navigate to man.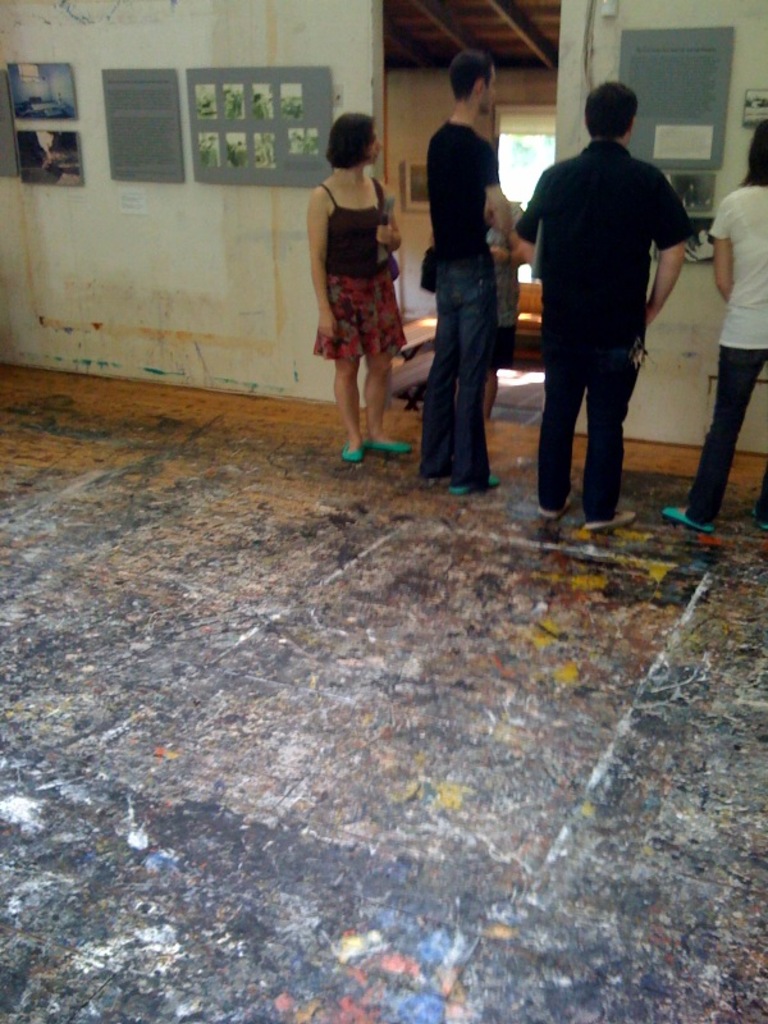
Navigation target: [x1=417, y1=52, x2=516, y2=502].
